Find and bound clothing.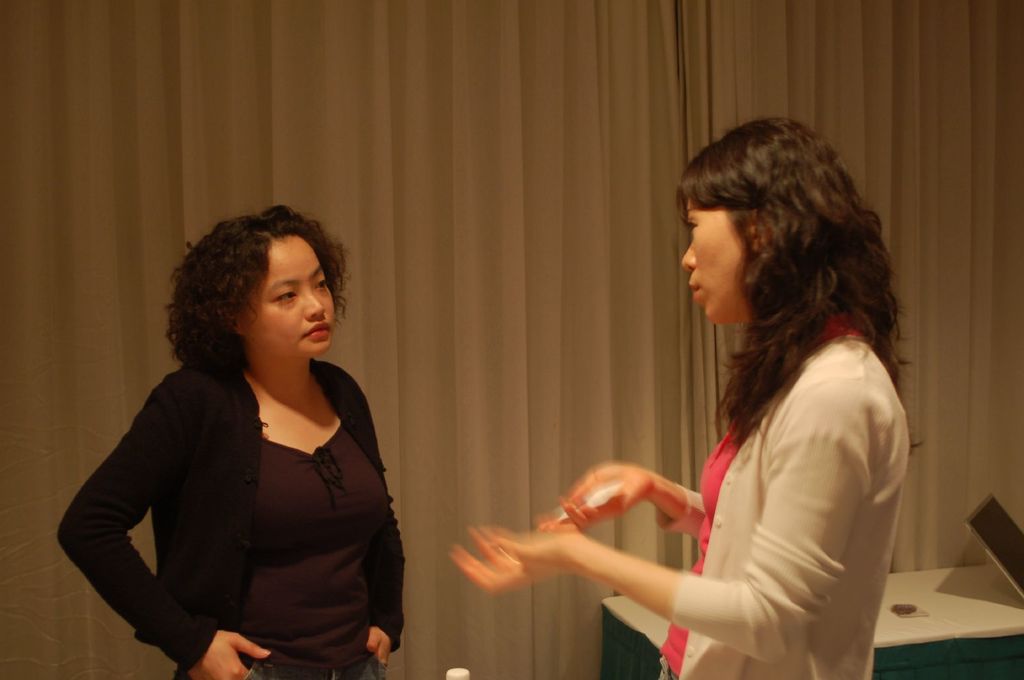
Bound: <bbox>675, 315, 895, 679</bbox>.
